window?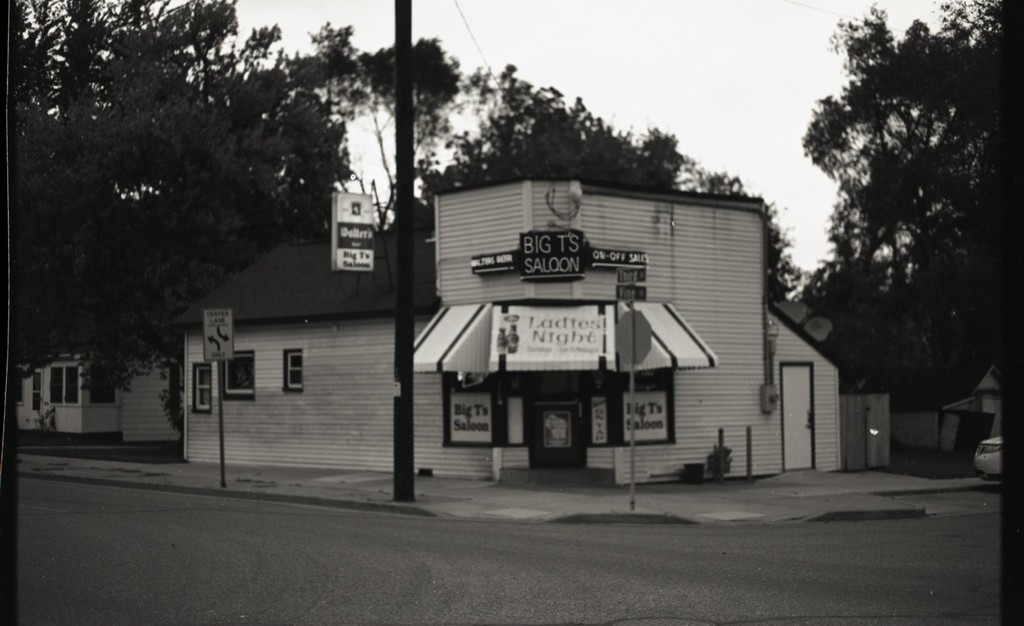
<region>191, 366, 212, 410</region>
